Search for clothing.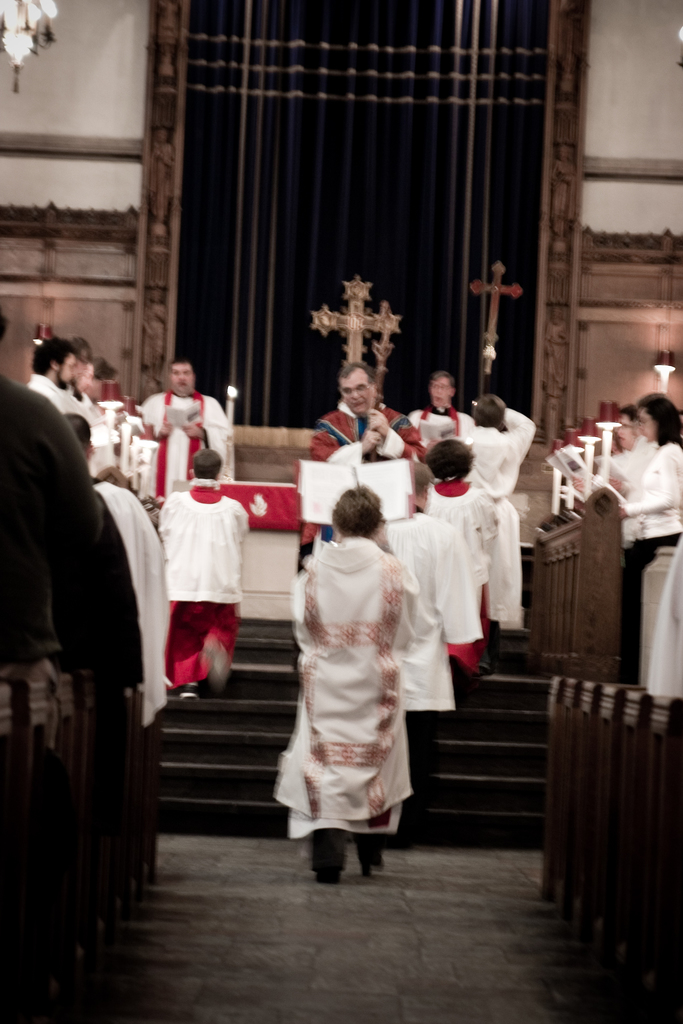
Found at x1=94, y1=477, x2=166, y2=722.
